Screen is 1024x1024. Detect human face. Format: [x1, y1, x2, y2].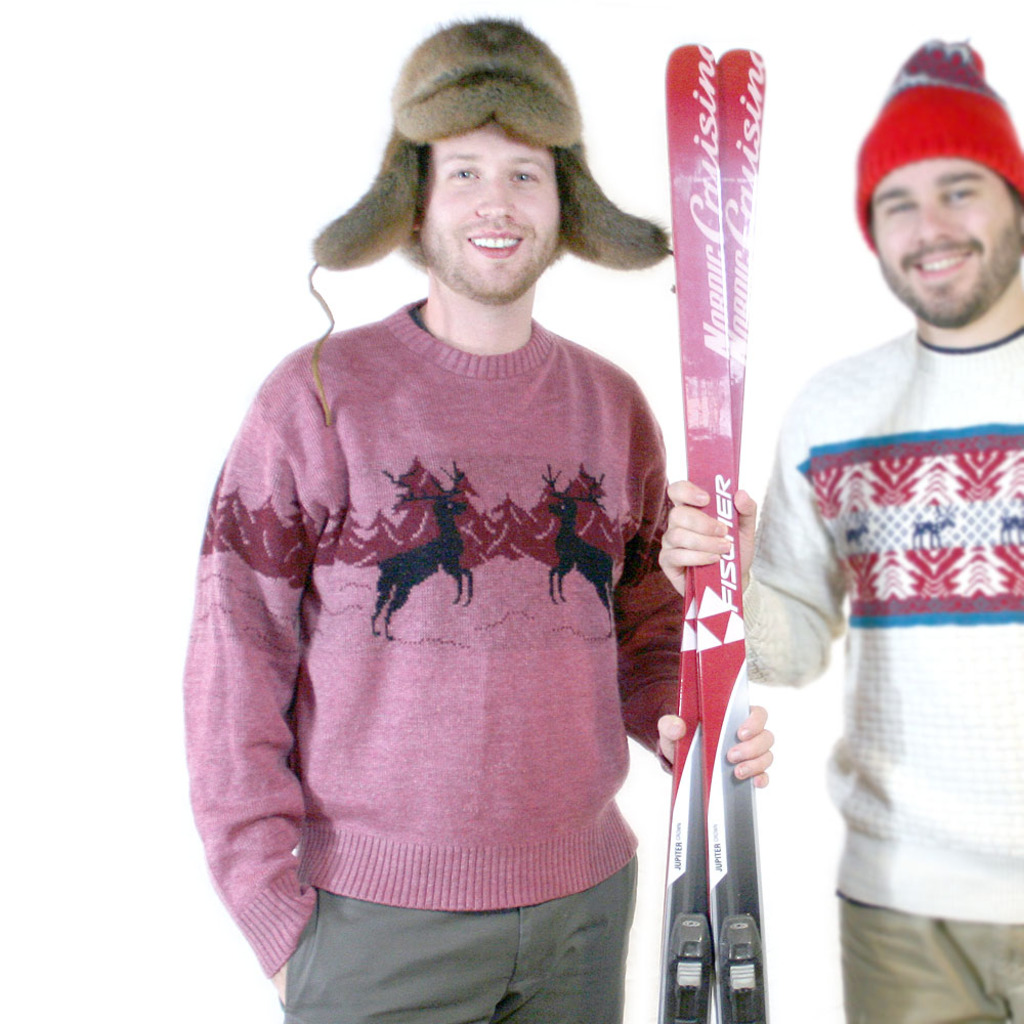
[410, 116, 555, 294].
